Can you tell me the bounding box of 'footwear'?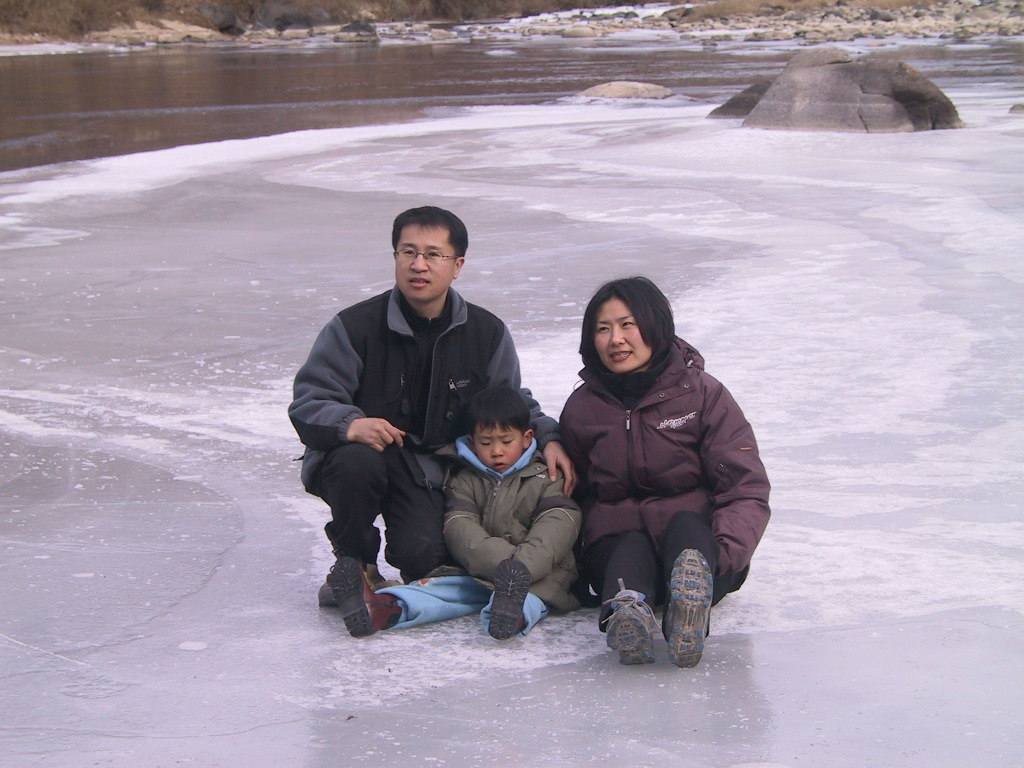
detection(326, 554, 402, 640).
